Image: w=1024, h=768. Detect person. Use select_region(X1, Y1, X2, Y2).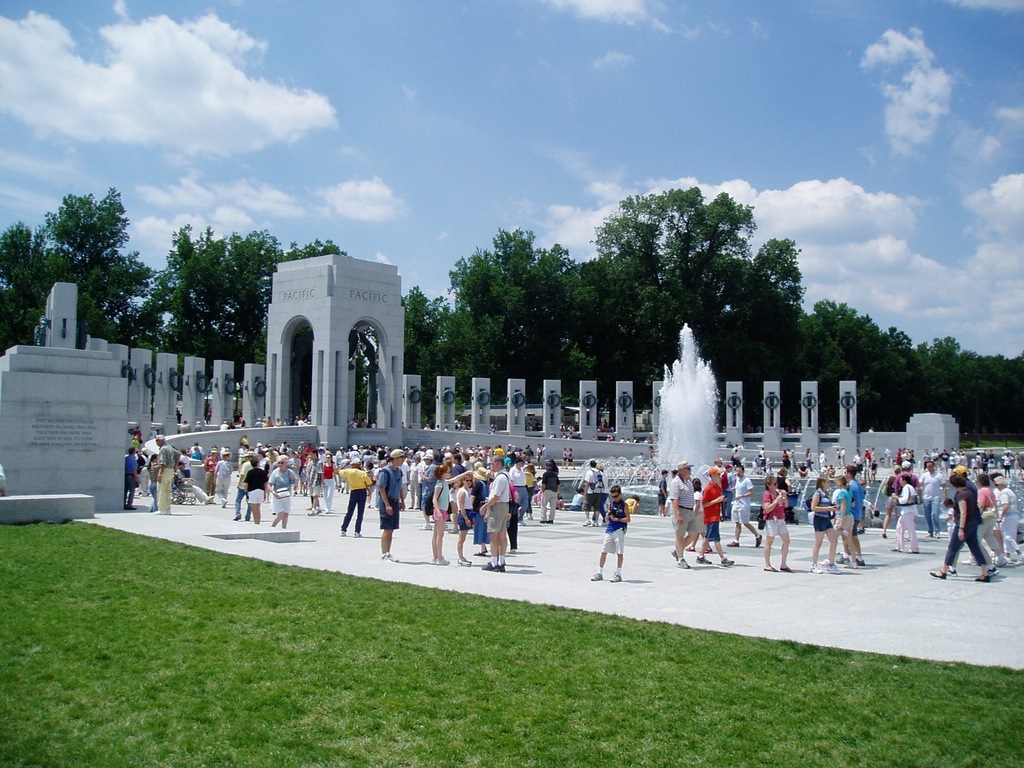
select_region(564, 423, 572, 440).
